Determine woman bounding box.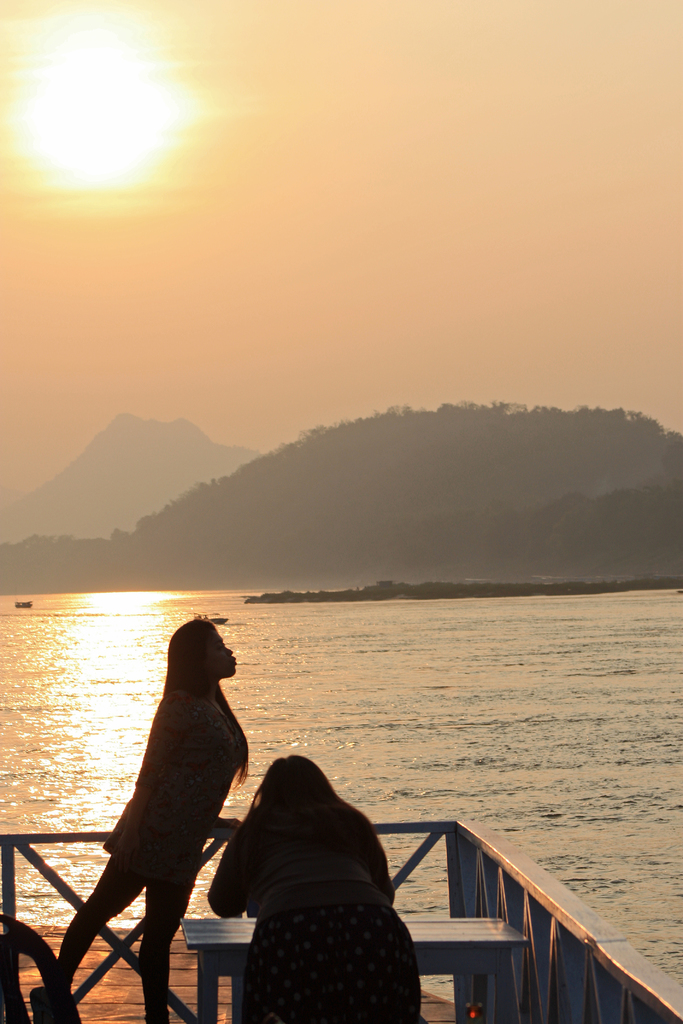
Determined: select_region(205, 755, 417, 1023).
